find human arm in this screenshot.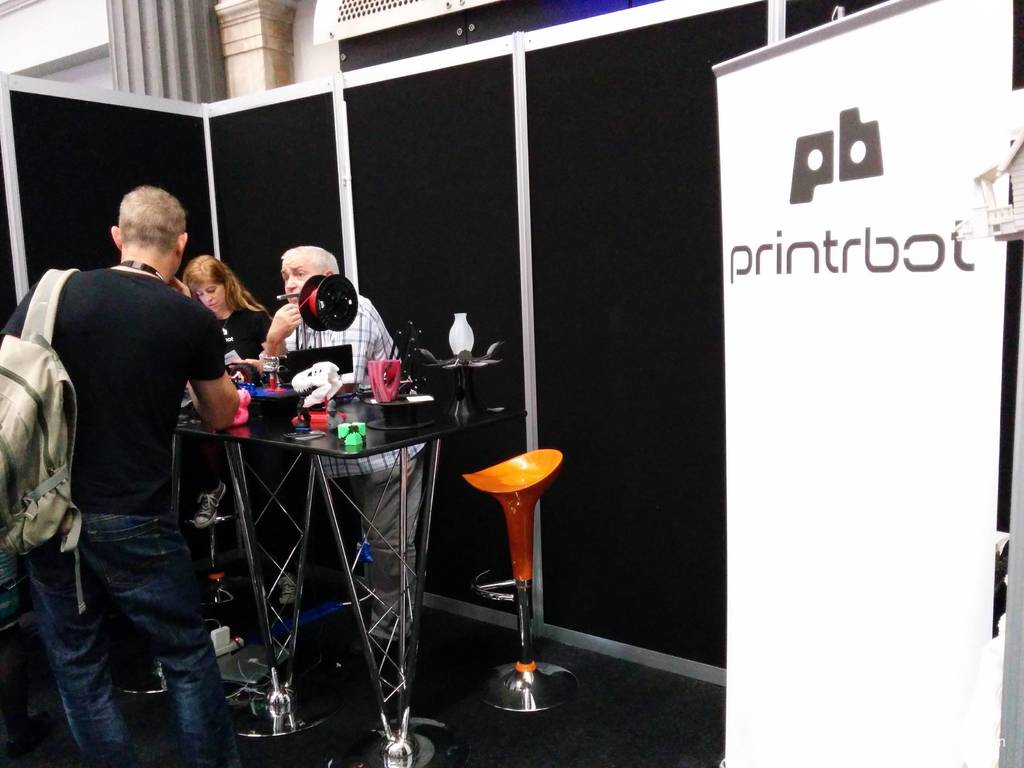
The bounding box for human arm is [266,301,299,360].
